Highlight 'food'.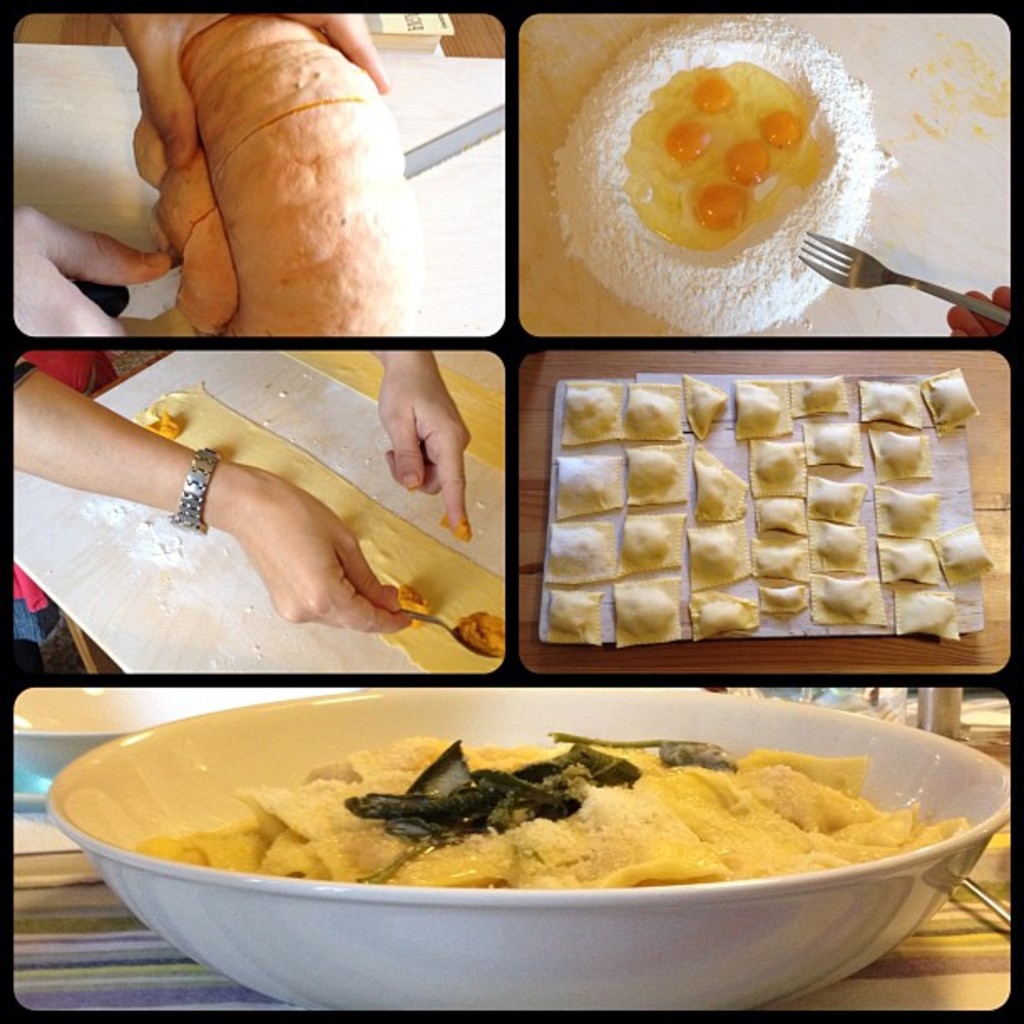
Highlighted region: 134,13,425,333.
